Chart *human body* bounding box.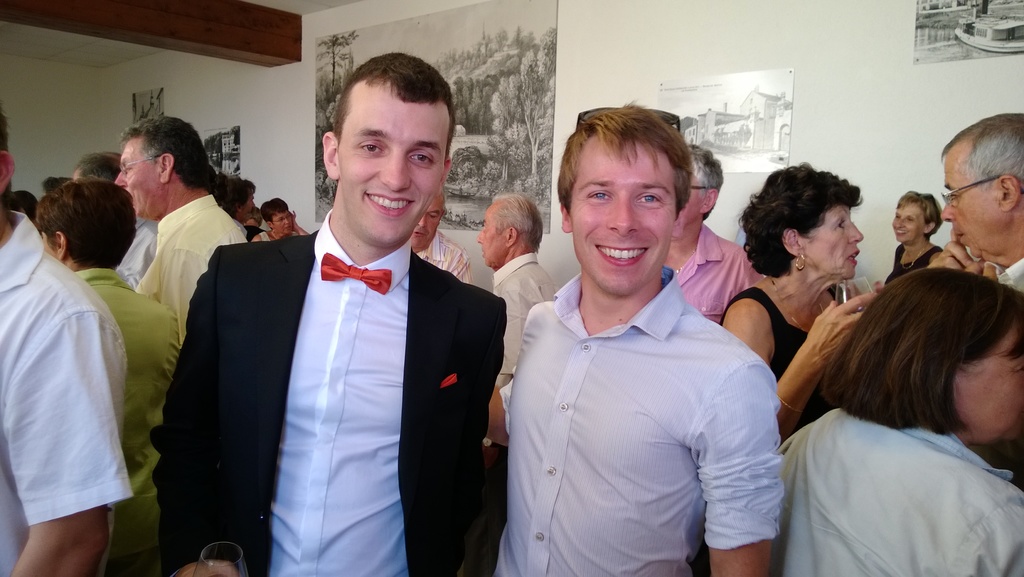
Charted: (x1=117, y1=213, x2=163, y2=287).
